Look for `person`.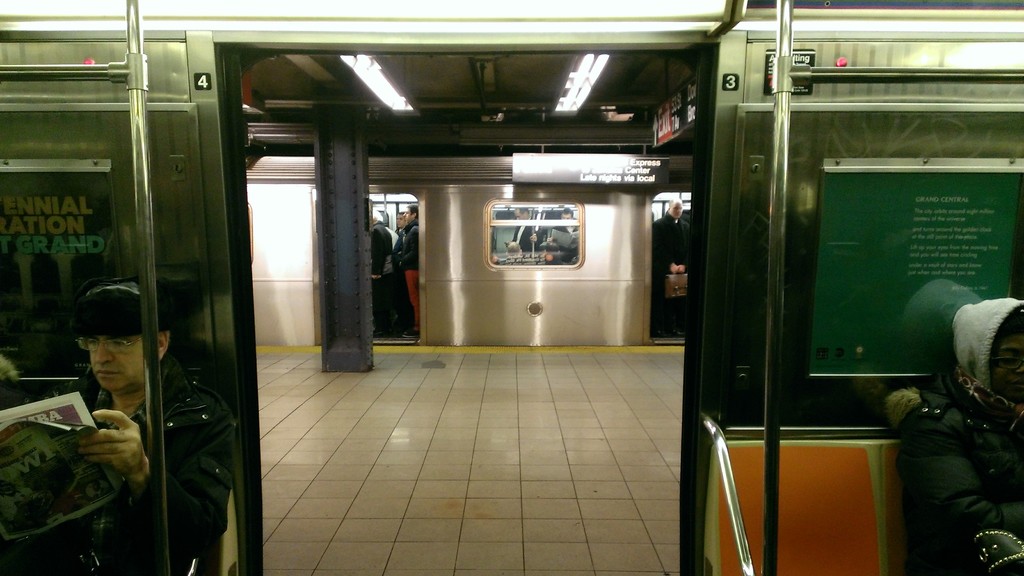
Found: 44:266:186:547.
